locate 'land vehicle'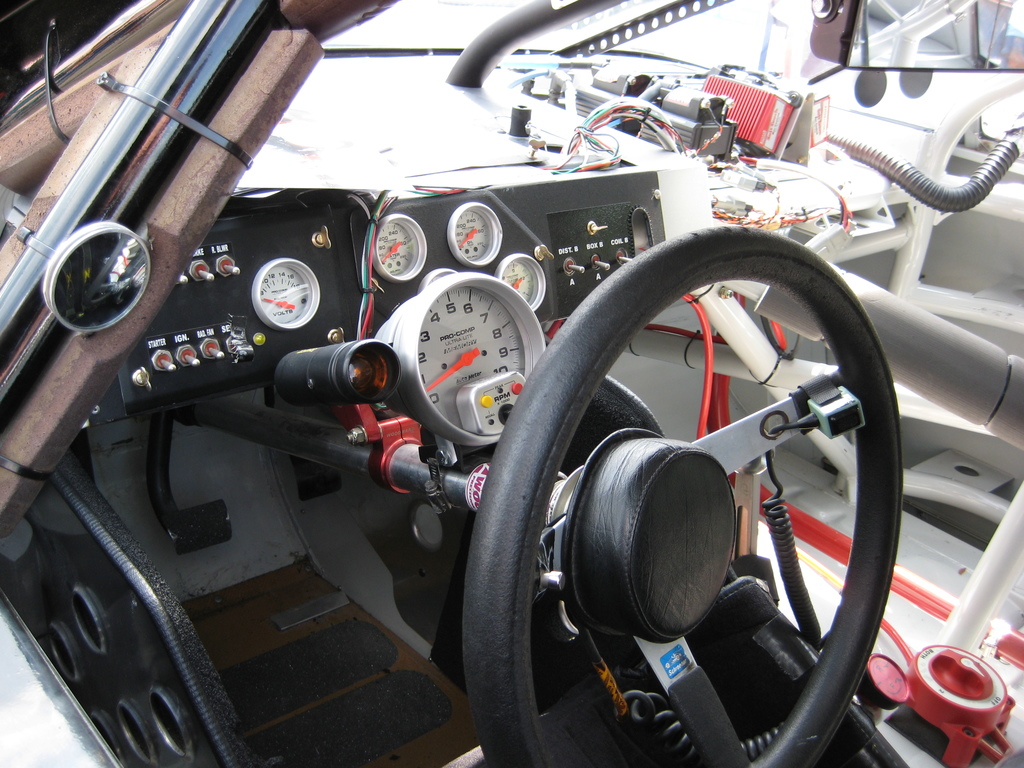
<box>0,68,985,762</box>
